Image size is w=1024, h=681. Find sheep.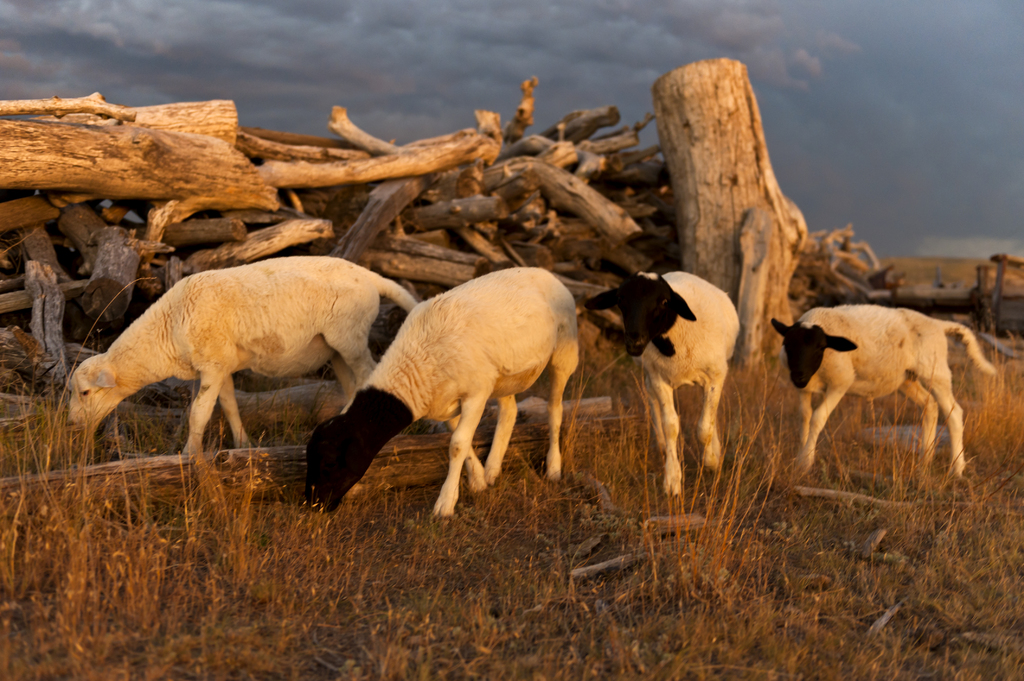
x1=770, y1=305, x2=998, y2=479.
